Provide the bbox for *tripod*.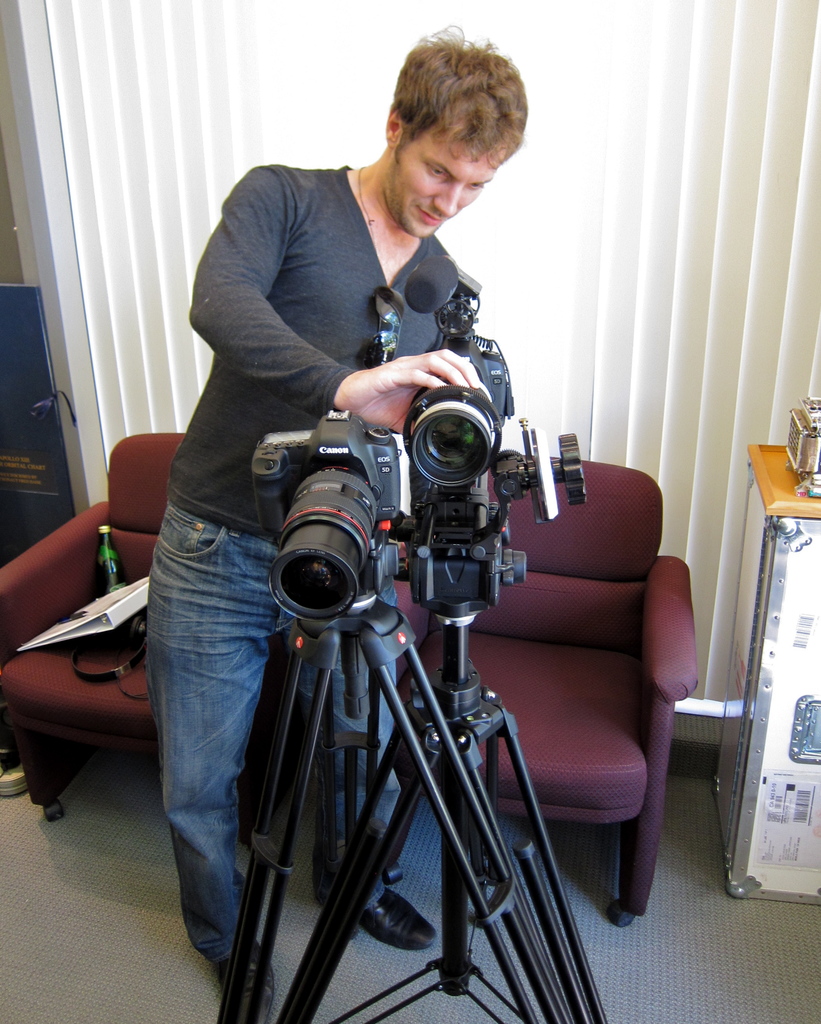
{"x1": 336, "y1": 605, "x2": 607, "y2": 1023}.
